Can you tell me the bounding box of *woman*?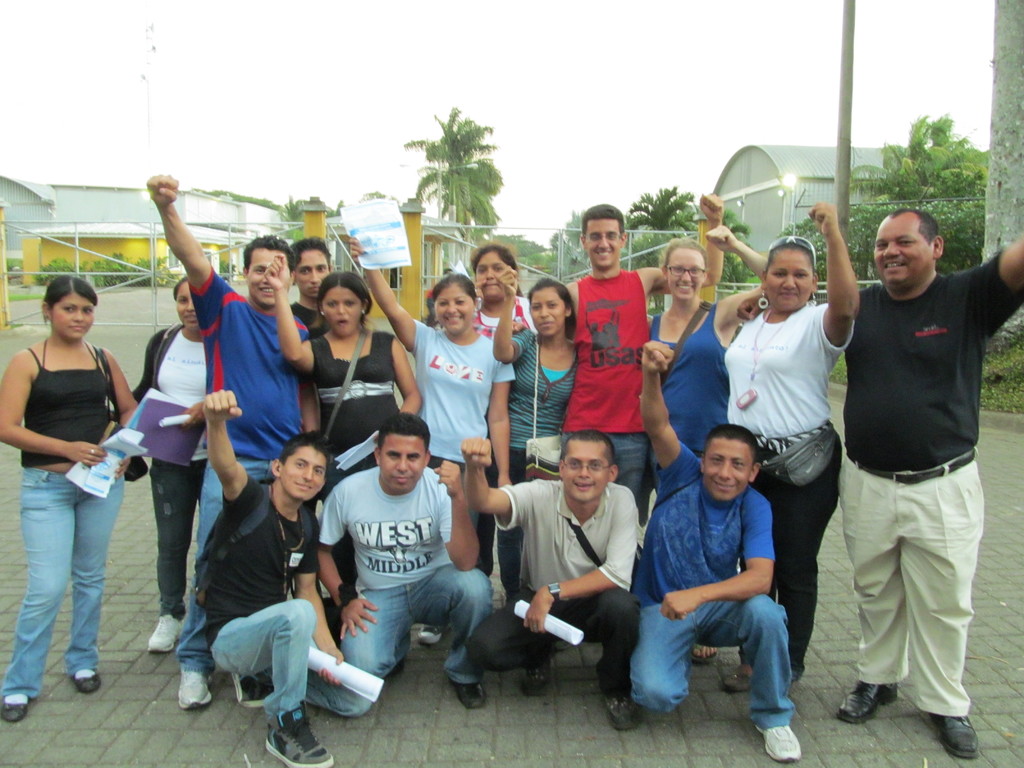
x1=0, y1=278, x2=152, y2=729.
